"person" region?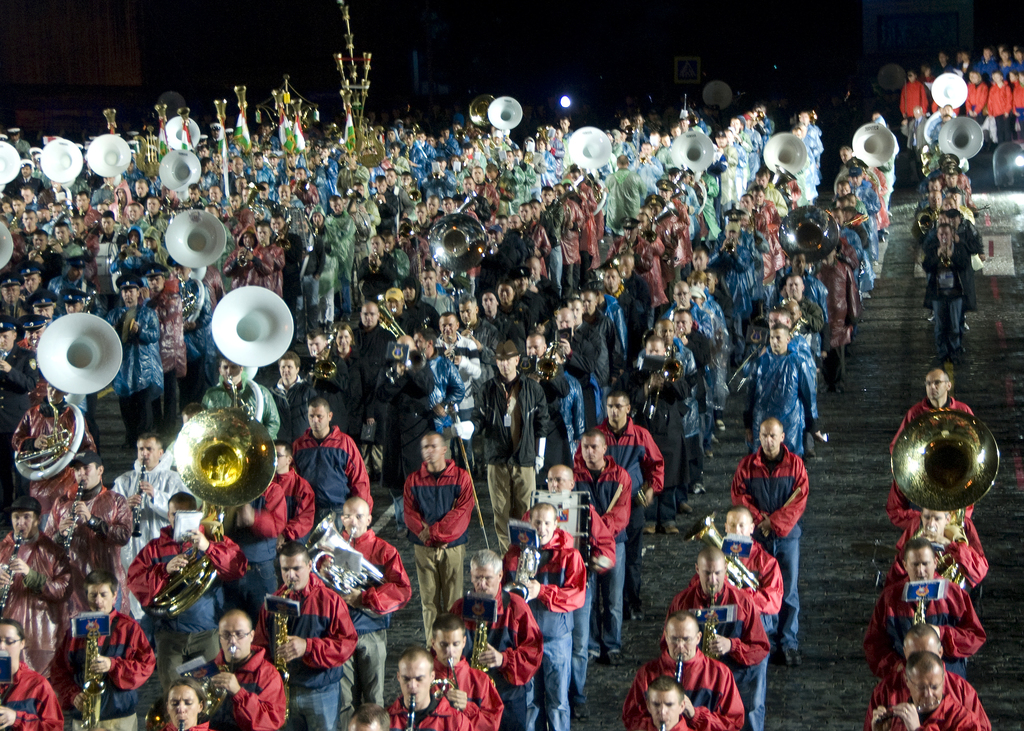
x1=562, y1=431, x2=630, y2=629
